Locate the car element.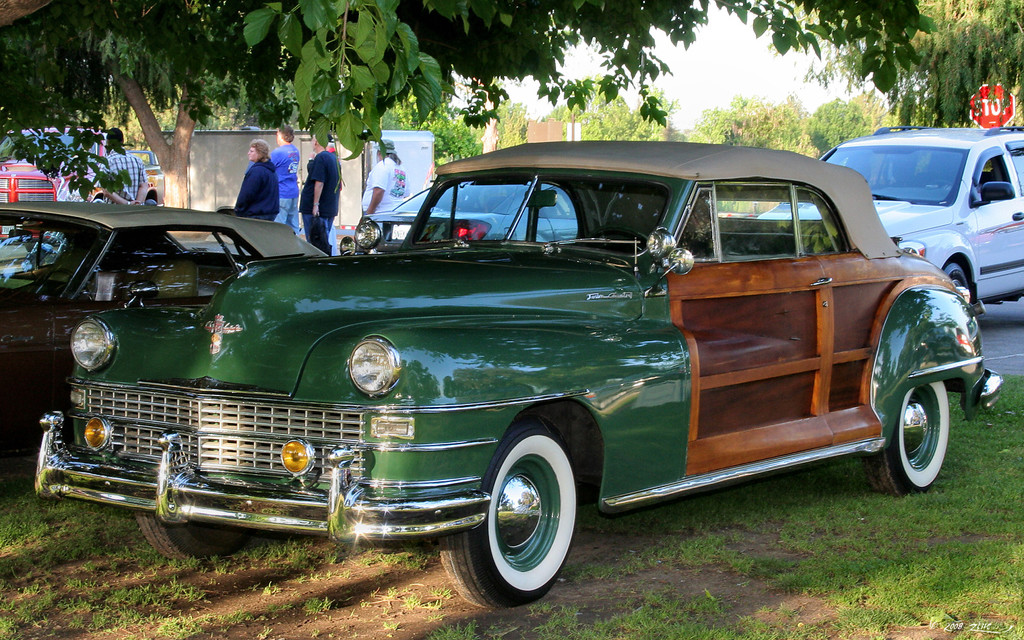
Element bbox: detection(0, 199, 335, 459).
